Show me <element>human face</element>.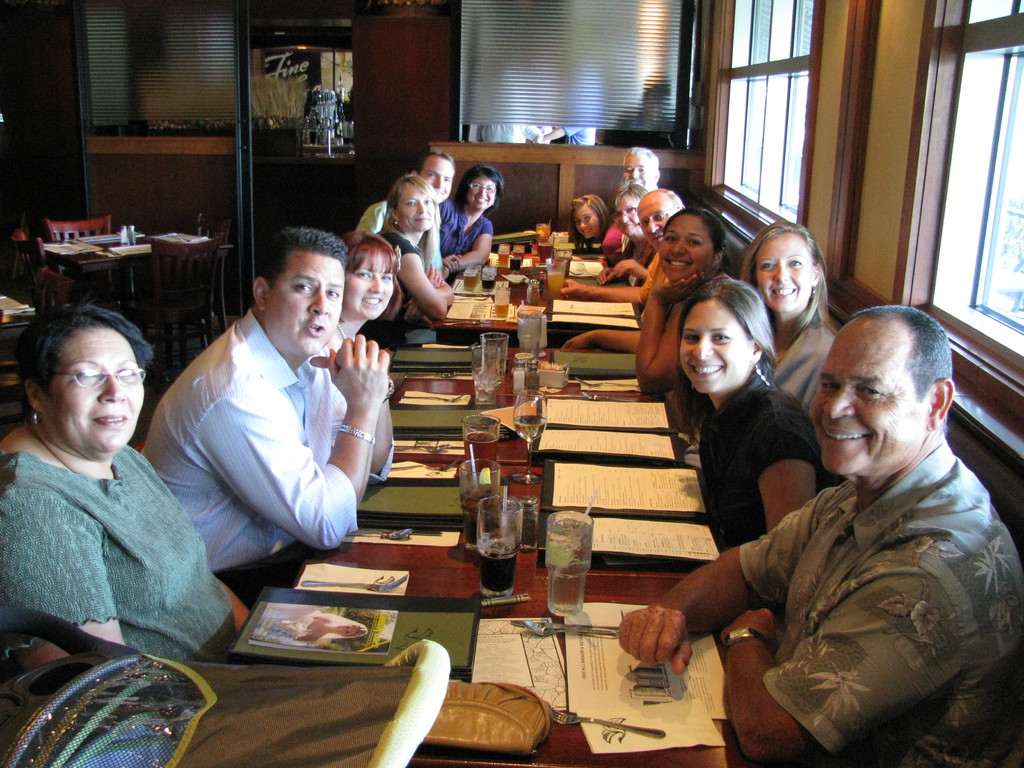
<element>human face</element> is here: (x1=625, y1=163, x2=645, y2=187).
